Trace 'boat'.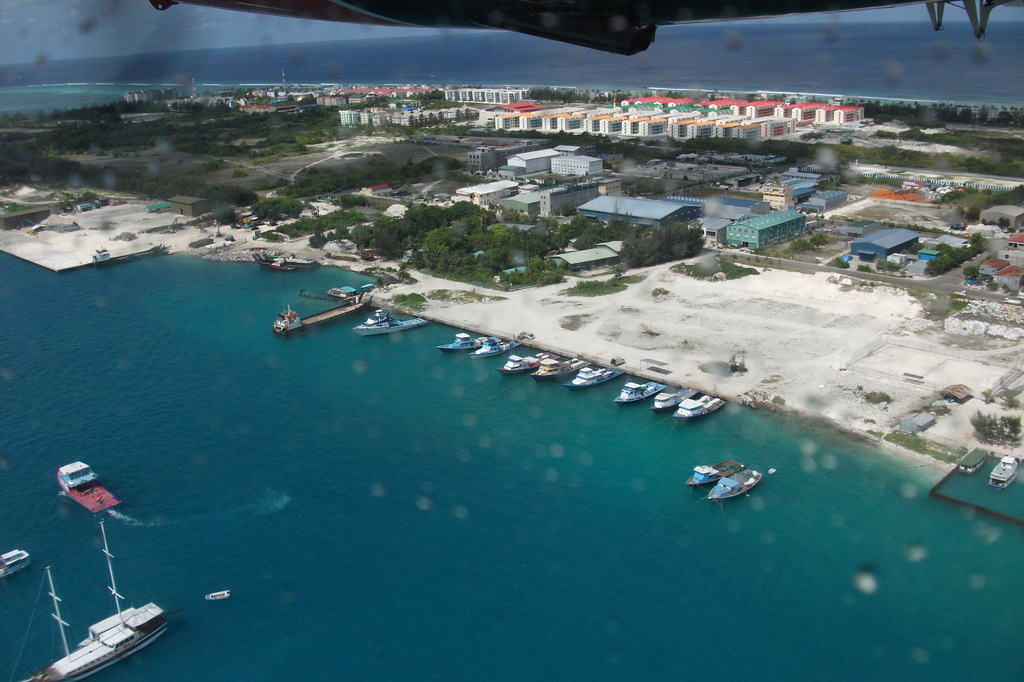
Traced to (959, 445, 990, 472).
